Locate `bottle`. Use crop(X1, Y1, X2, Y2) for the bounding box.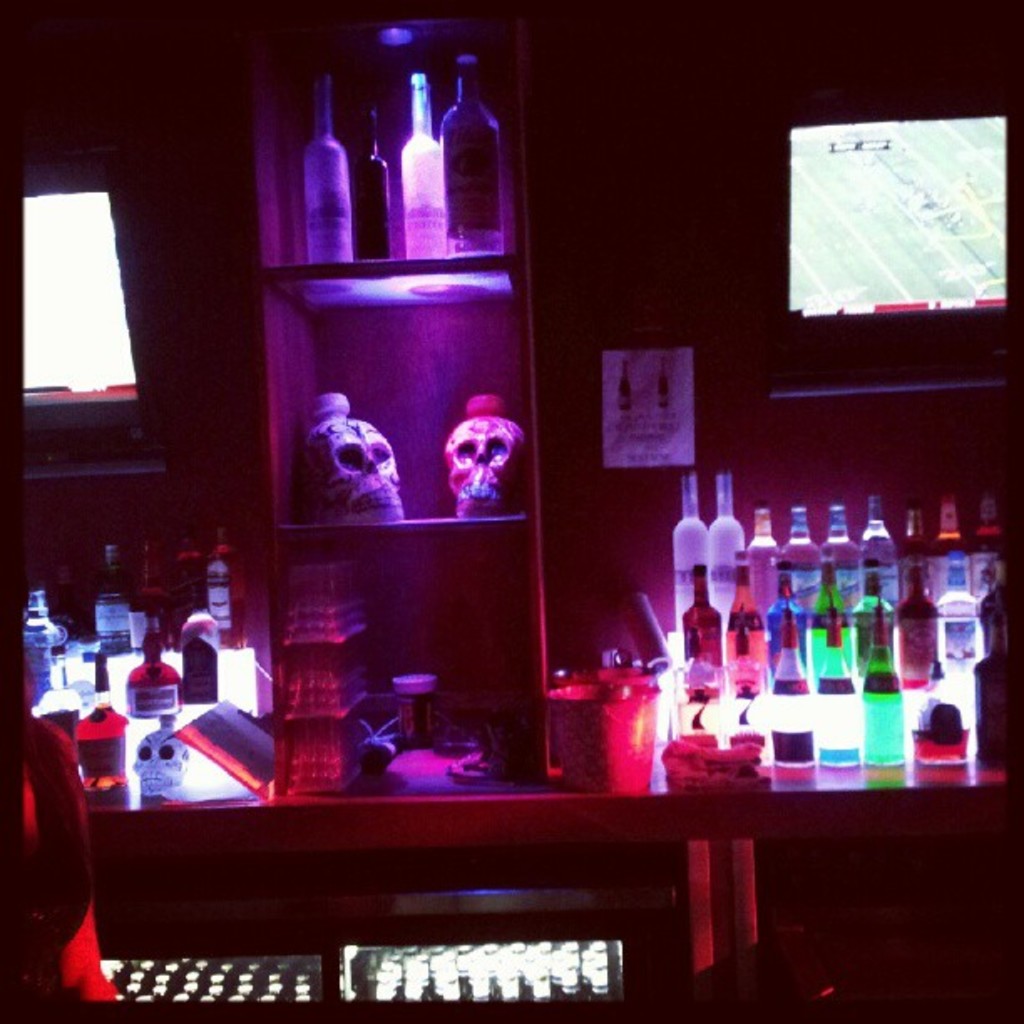
crop(740, 507, 771, 606).
